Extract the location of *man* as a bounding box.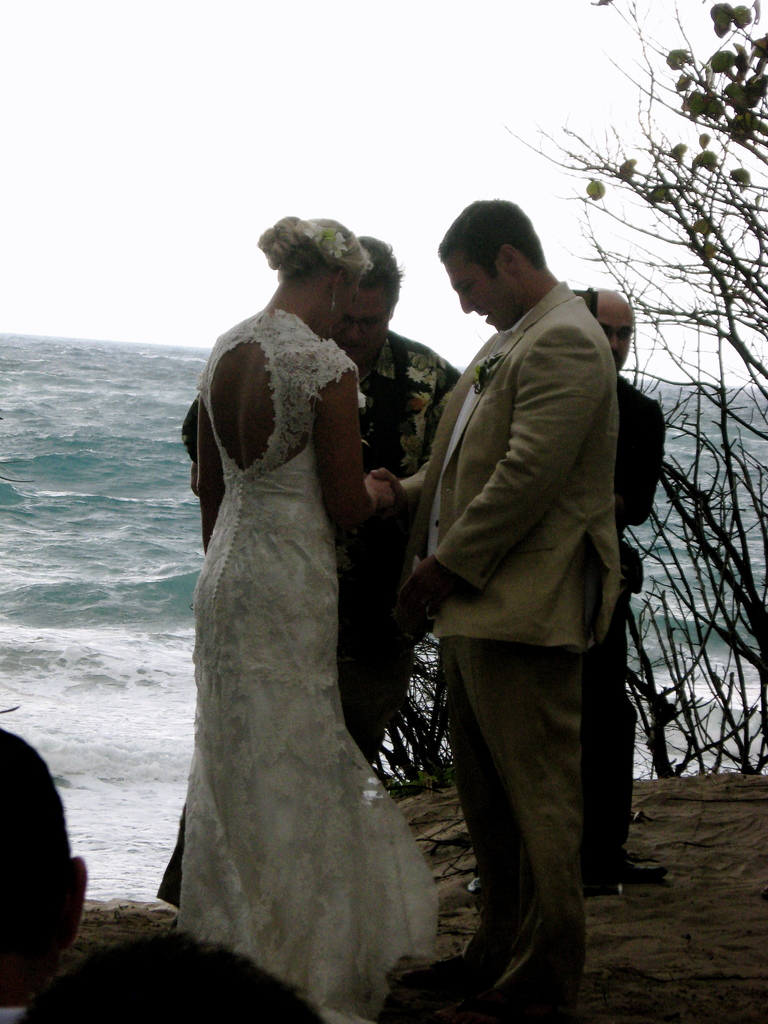
locate(379, 191, 653, 1023).
